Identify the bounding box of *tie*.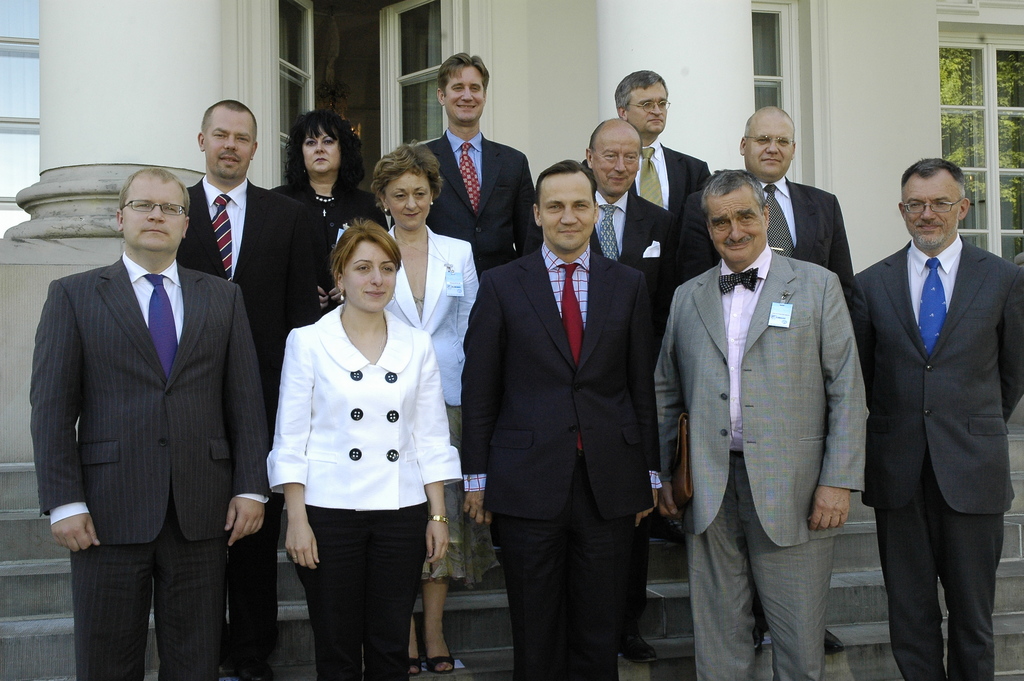
[768,185,798,258].
